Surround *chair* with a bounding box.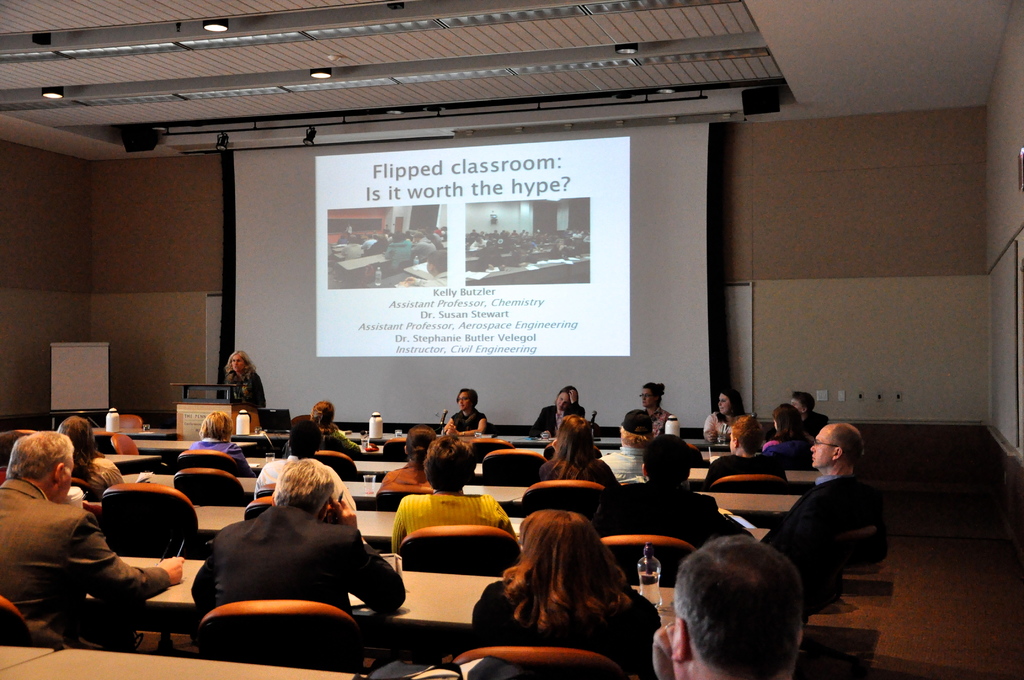
396/519/511/572.
